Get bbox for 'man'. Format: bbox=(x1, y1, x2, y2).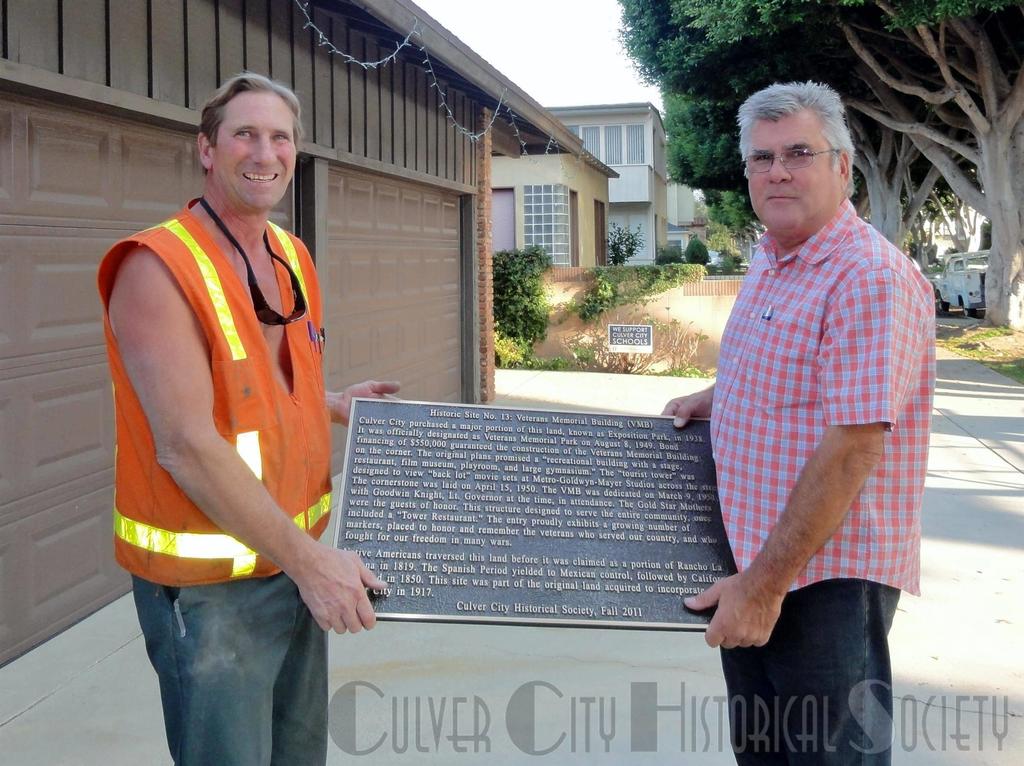
bbox=(99, 72, 401, 765).
